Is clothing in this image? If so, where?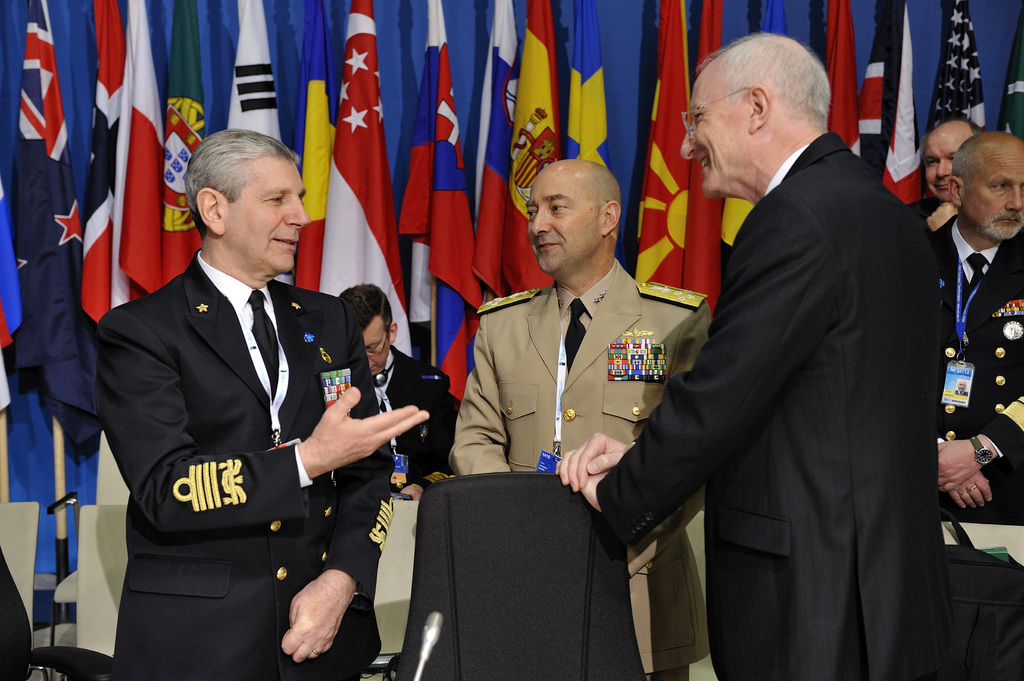
Yes, at [x1=621, y1=79, x2=941, y2=680].
